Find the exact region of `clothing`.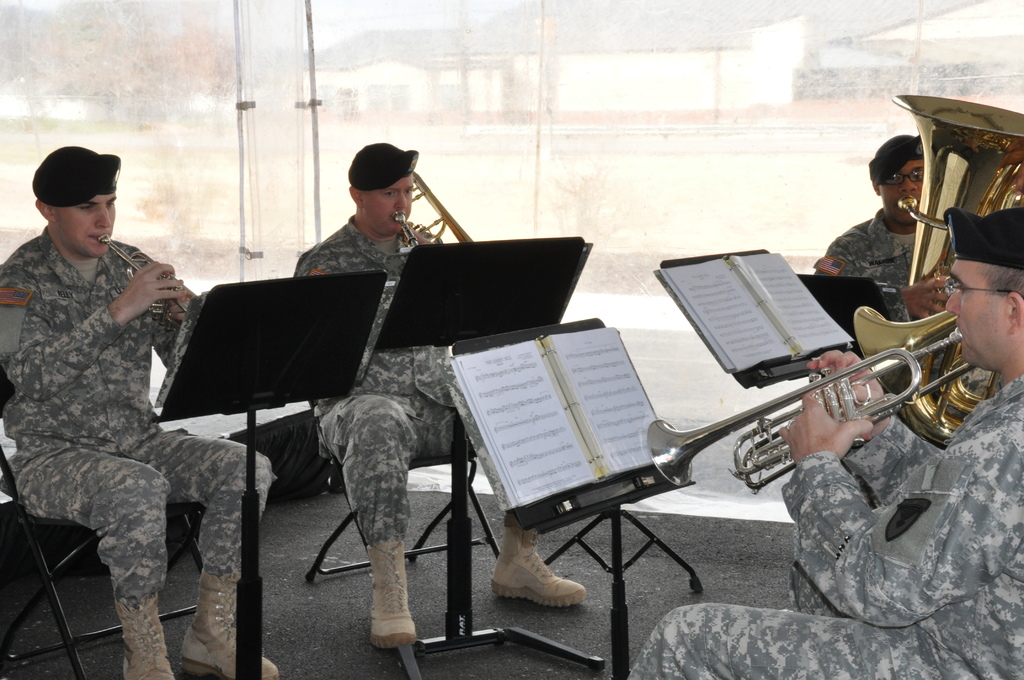
Exact region: detection(616, 374, 1023, 679).
